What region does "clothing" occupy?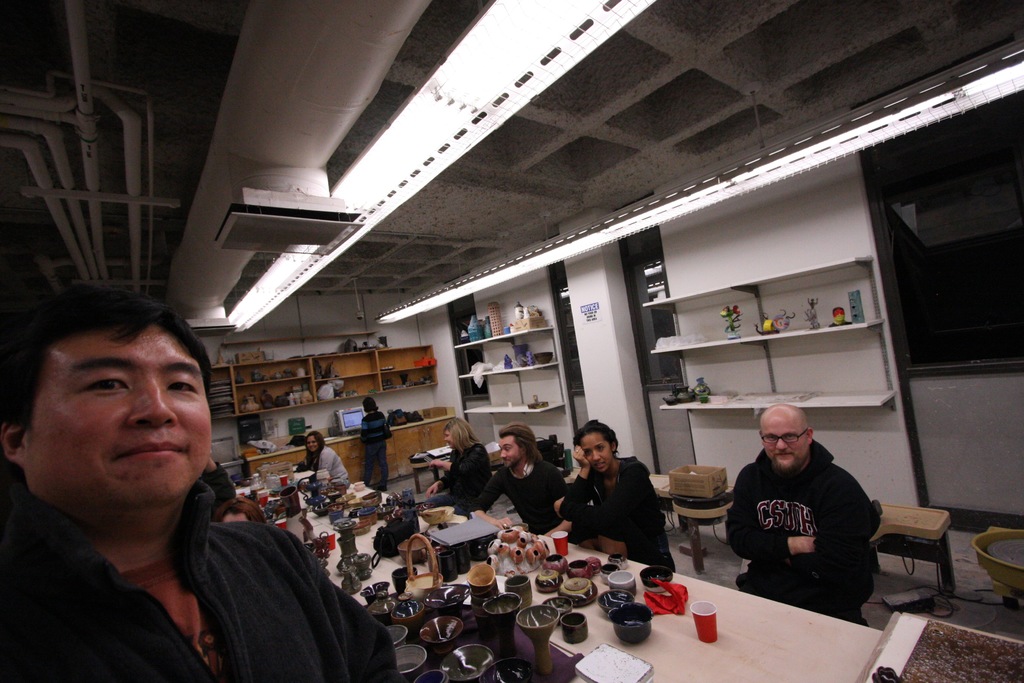
detection(2, 452, 408, 682).
